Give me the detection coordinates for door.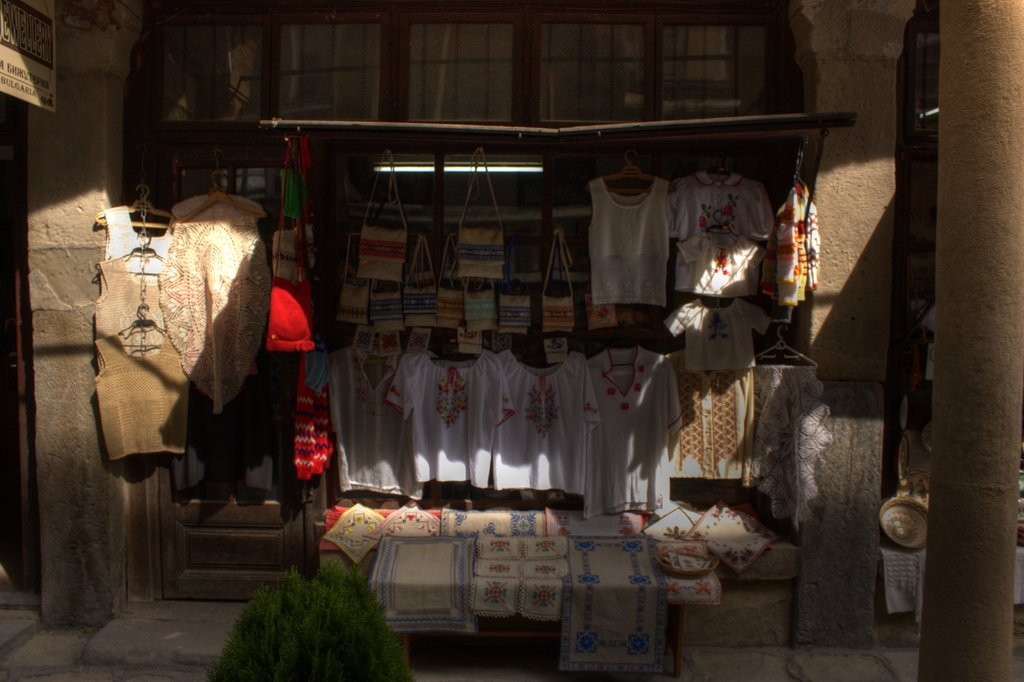
crop(154, 145, 309, 601).
